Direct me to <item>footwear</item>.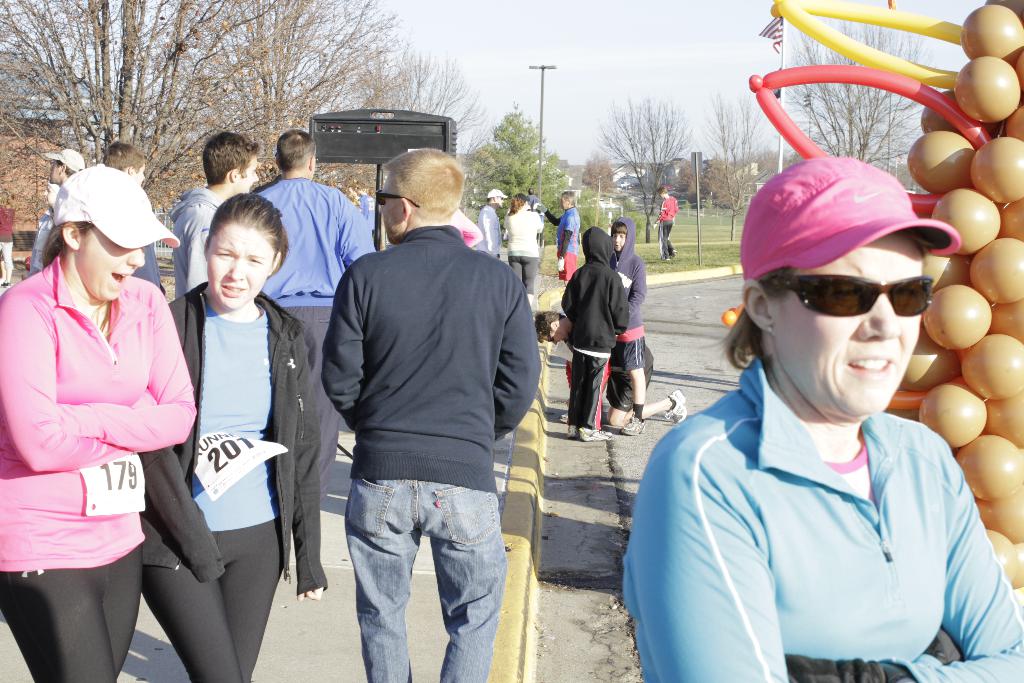
Direction: 529, 304, 533, 310.
